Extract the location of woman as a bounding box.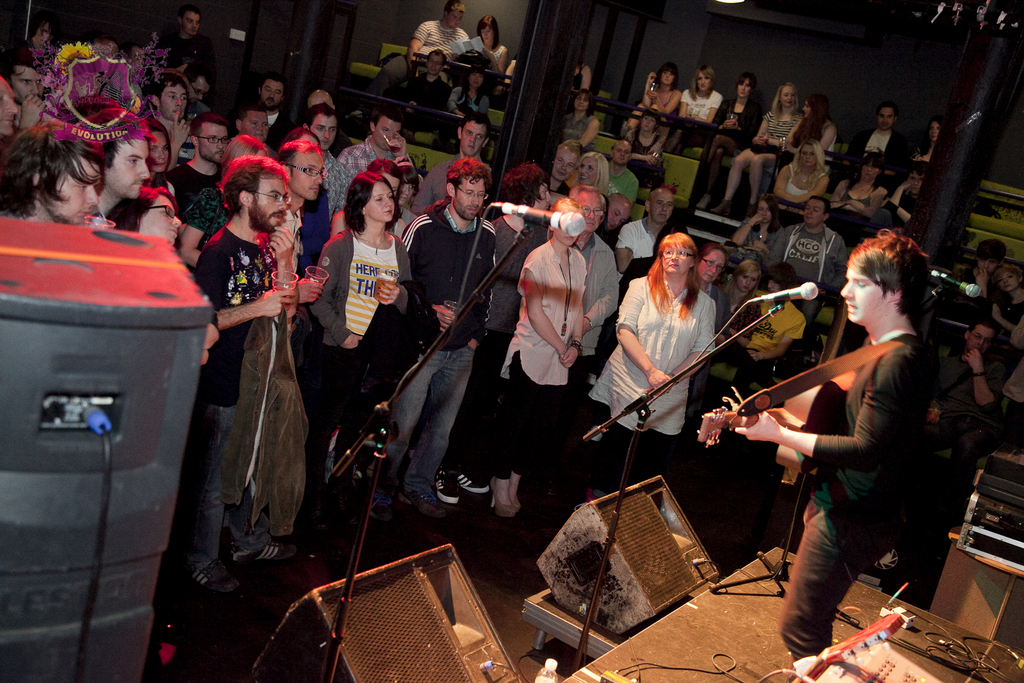
Rect(658, 65, 717, 169).
